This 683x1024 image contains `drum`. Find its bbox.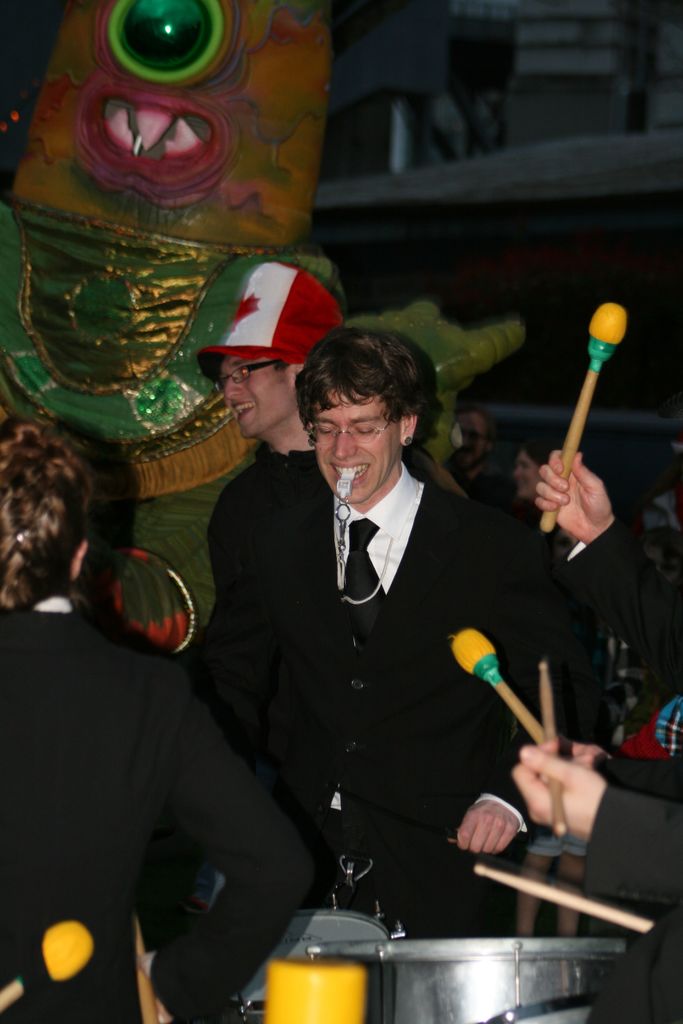
bbox=(306, 938, 631, 1023).
